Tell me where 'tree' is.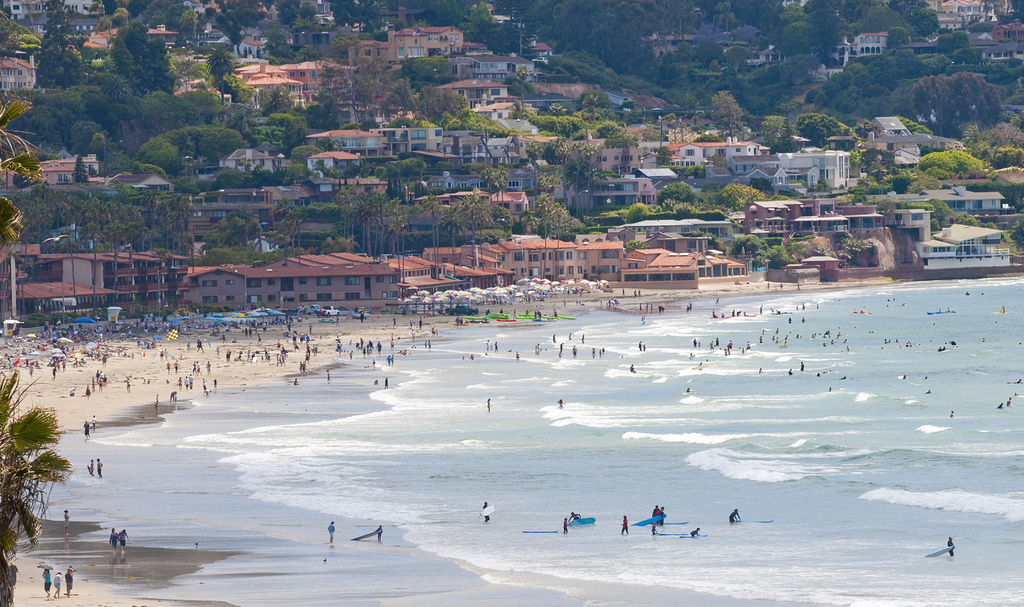
'tree' is at {"left": 932, "top": 199, "right": 951, "bottom": 225}.
